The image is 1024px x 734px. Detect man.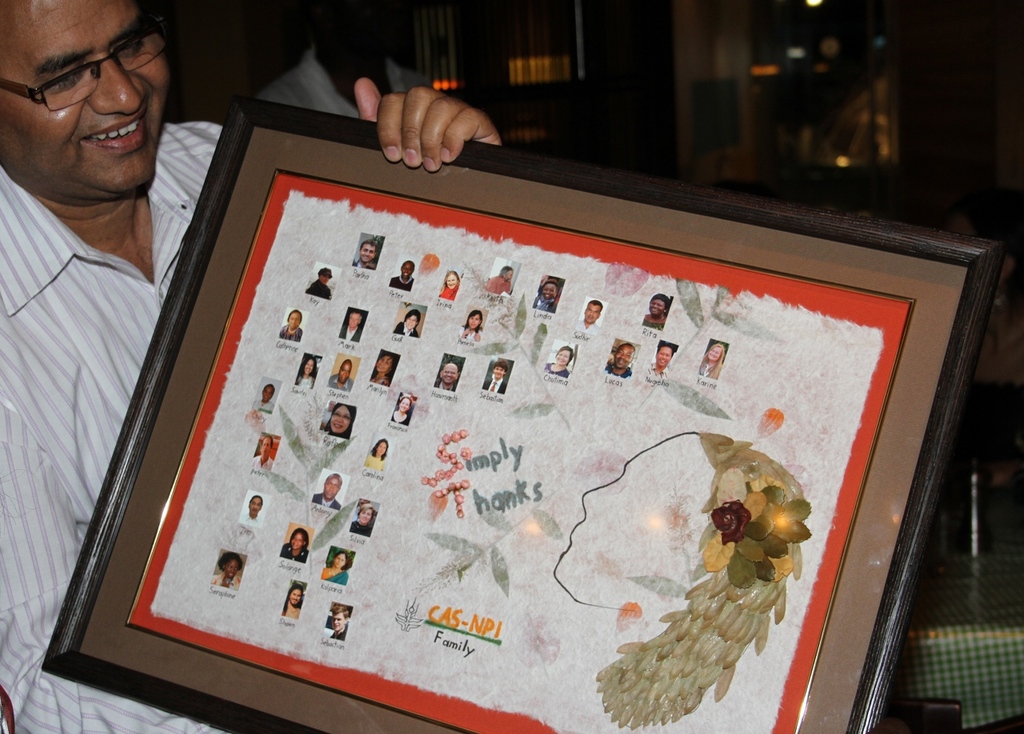
Detection: locate(478, 361, 506, 393).
